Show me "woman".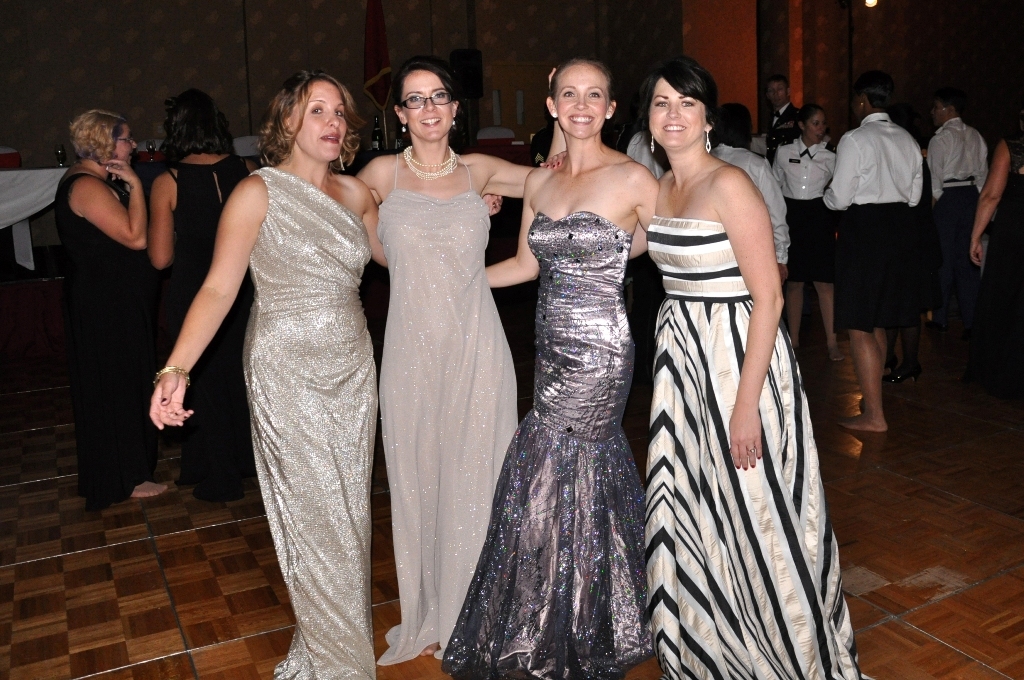
"woman" is here: [left=482, top=53, right=654, bottom=679].
